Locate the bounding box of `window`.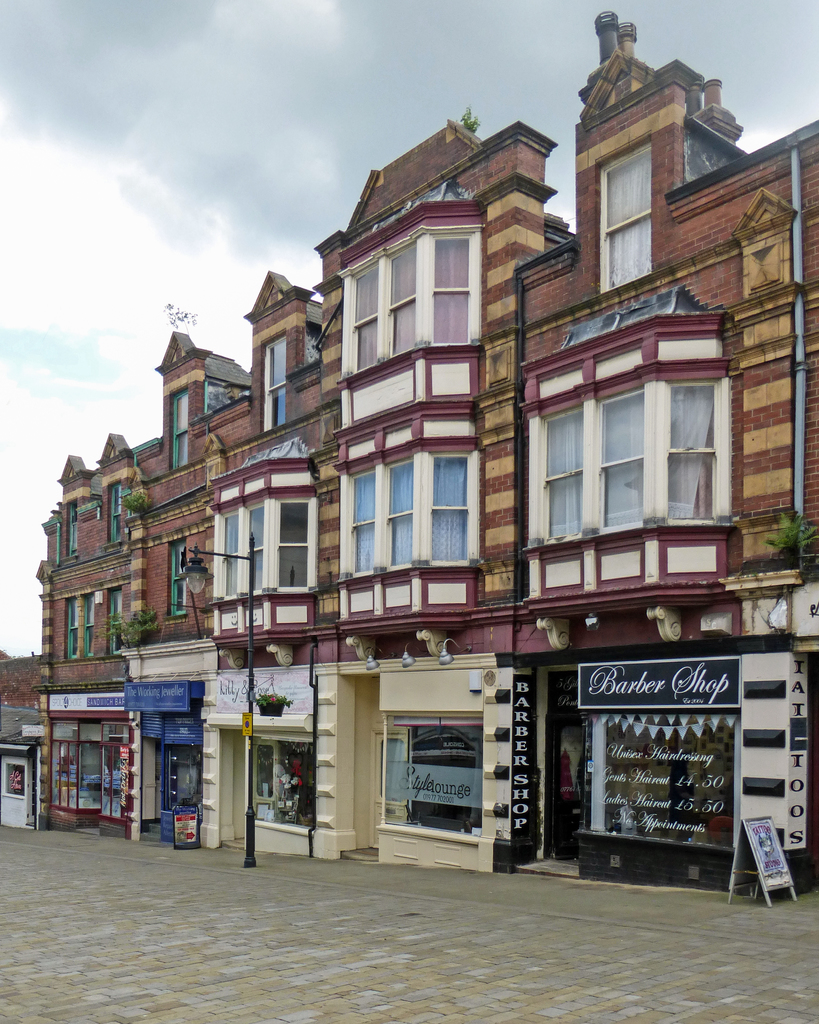
Bounding box: bbox=(110, 484, 122, 541).
